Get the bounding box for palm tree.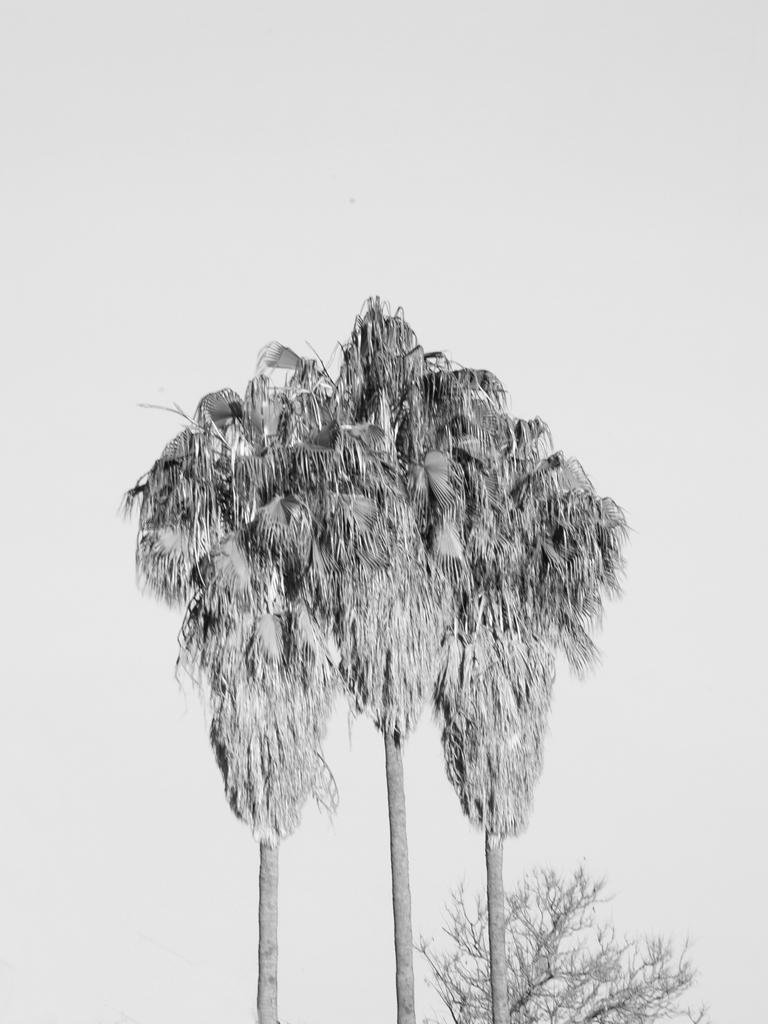
{"left": 170, "top": 435, "right": 325, "bottom": 996}.
